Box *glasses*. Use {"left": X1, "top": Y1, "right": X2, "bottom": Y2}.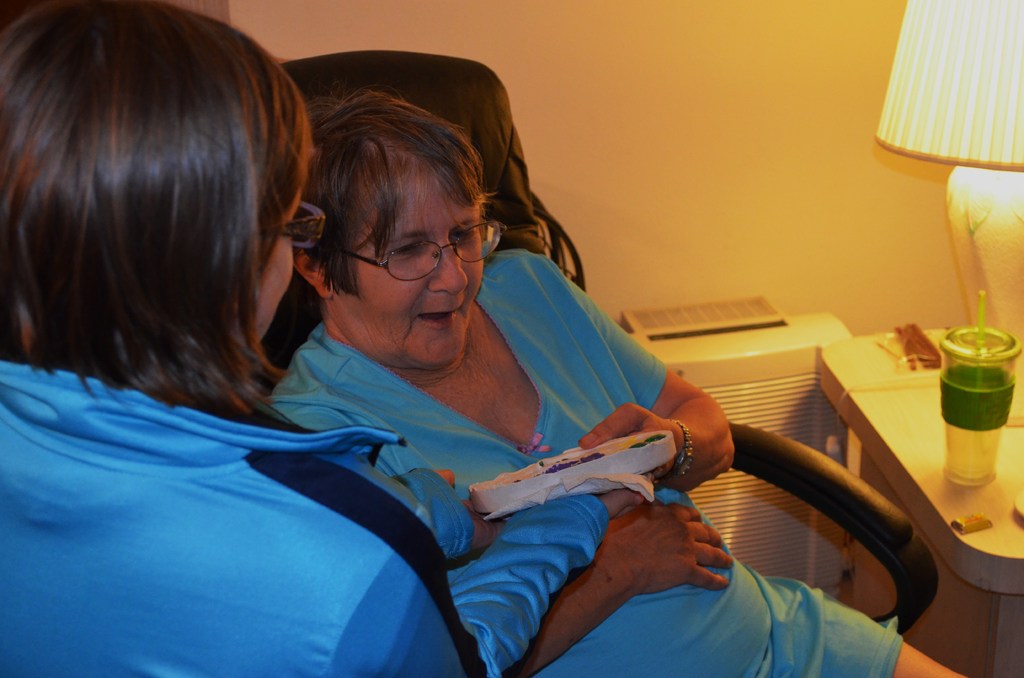
{"left": 328, "top": 229, "right": 484, "bottom": 274}.
